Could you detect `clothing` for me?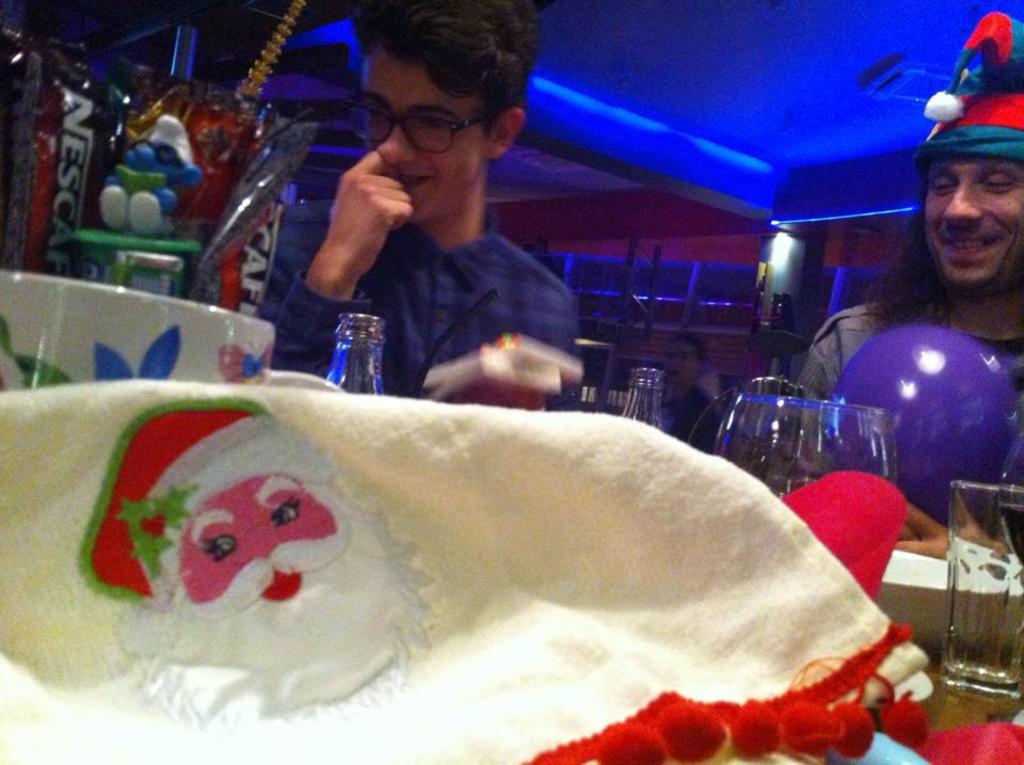
Detection result: <region>245, 189, 570, 404</region>.
